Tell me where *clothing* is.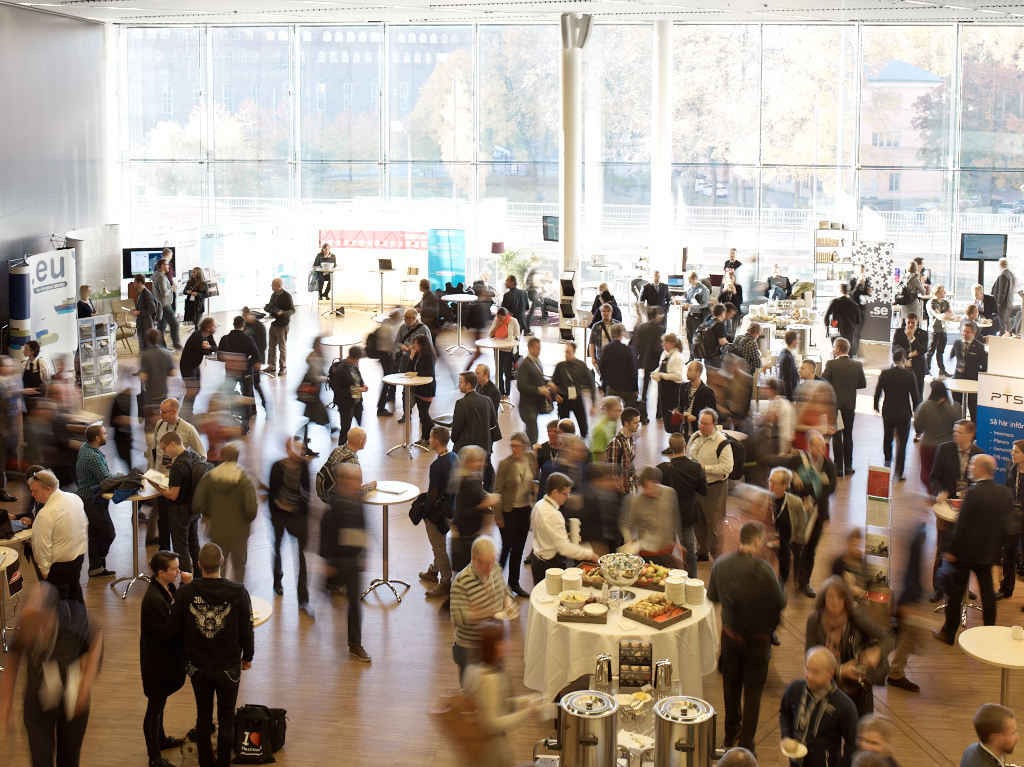
*clothing* is at bbox(497, 446, 543, 585).
